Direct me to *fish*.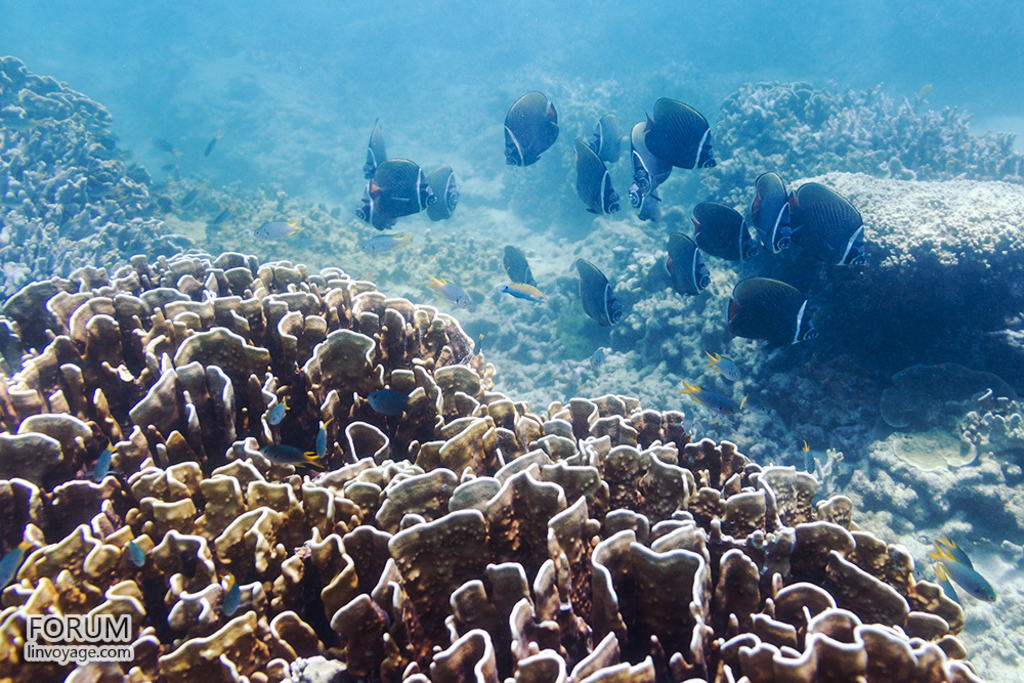
Direction: <box>727,271,823,349</box>.
